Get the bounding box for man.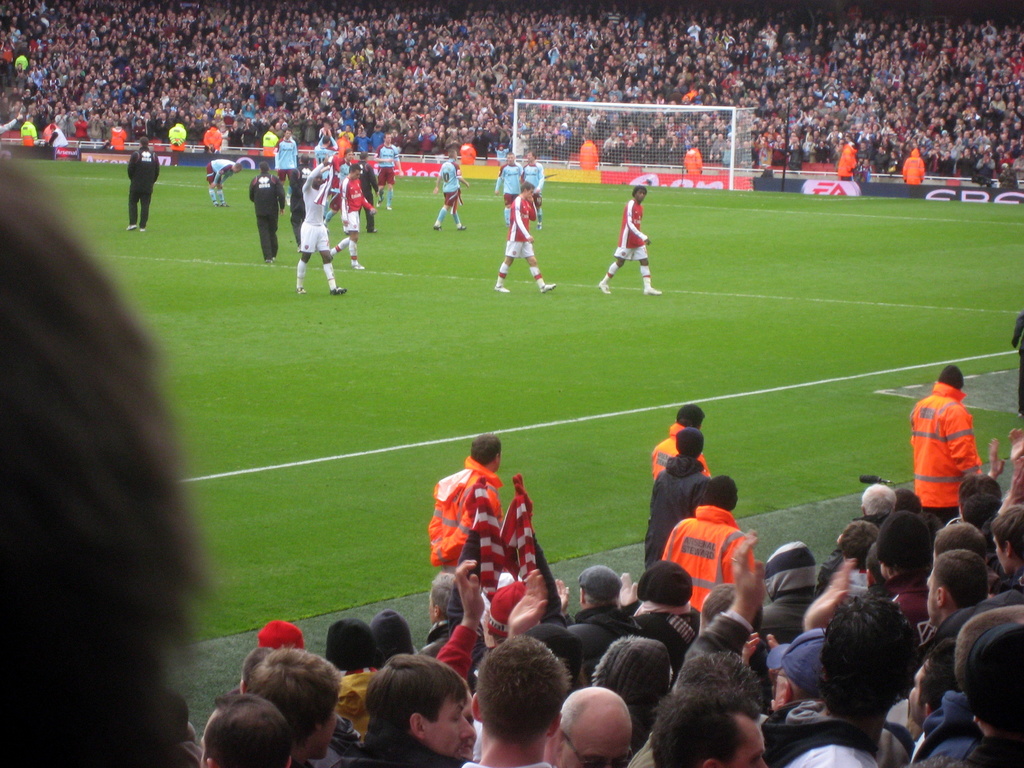
684, 143, 703, 173.
